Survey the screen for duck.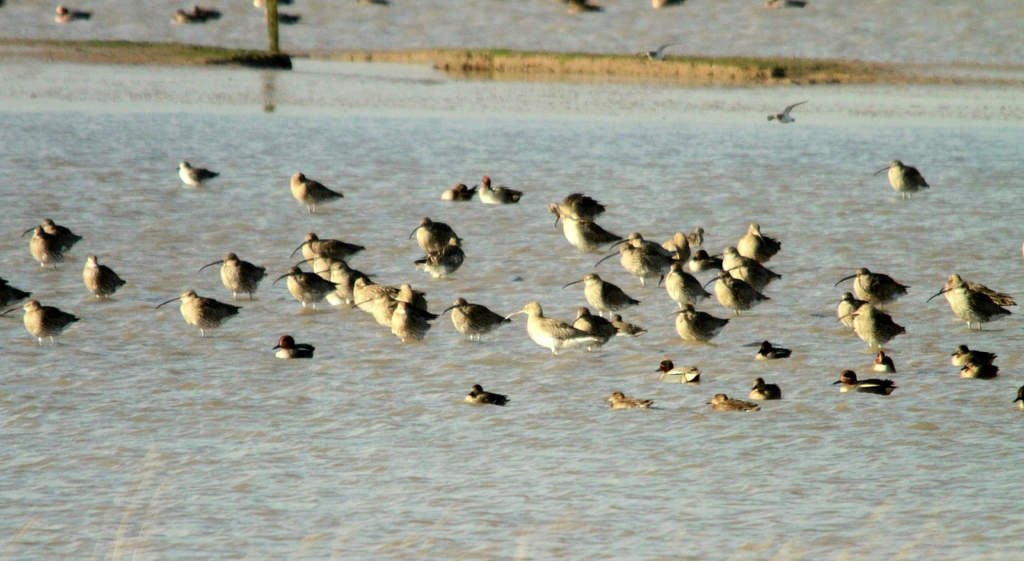
Survey found: [412, 233, 465, 287].
